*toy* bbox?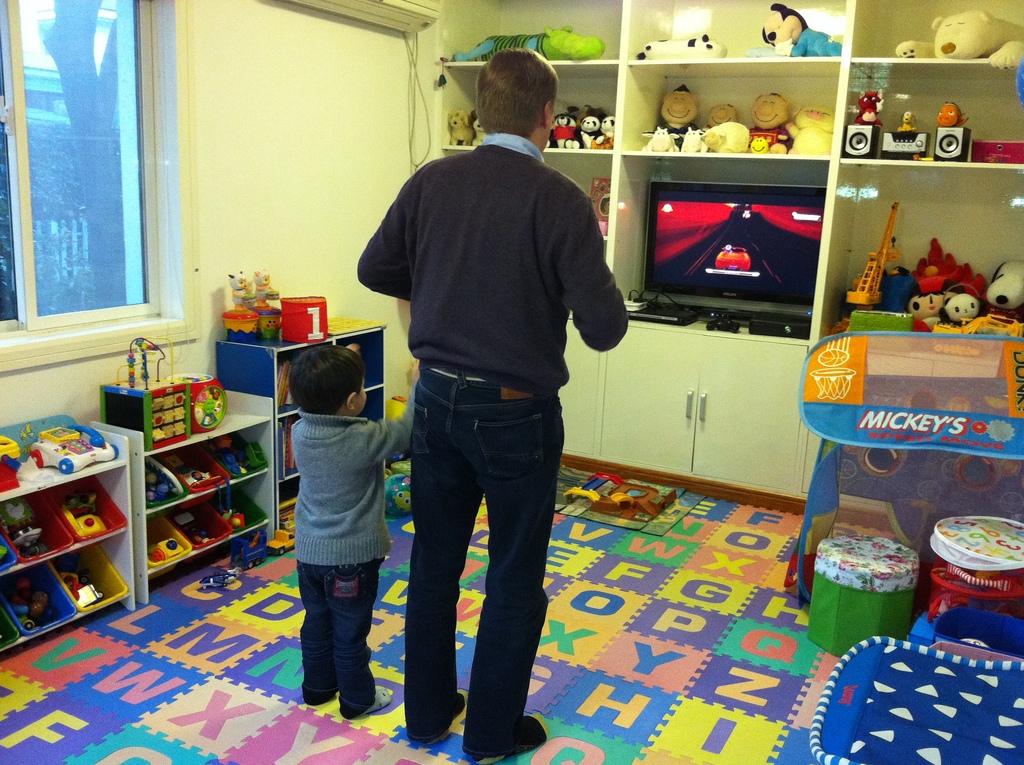
box(61, 493, 108, 539)
